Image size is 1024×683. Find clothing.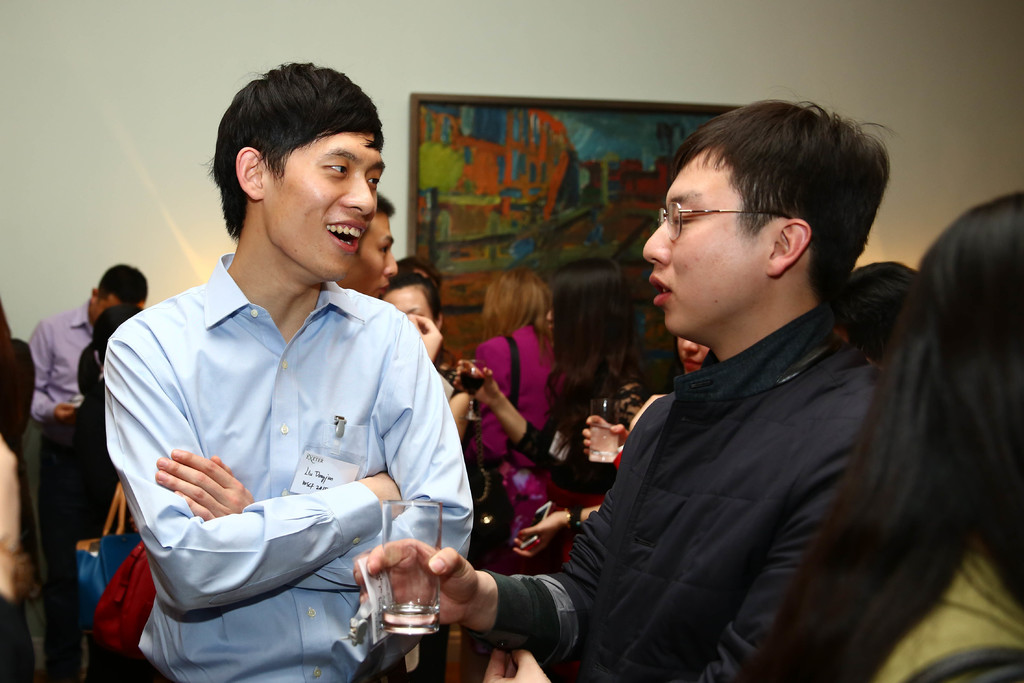
left=464, top=331, right=568, bottom=681.
